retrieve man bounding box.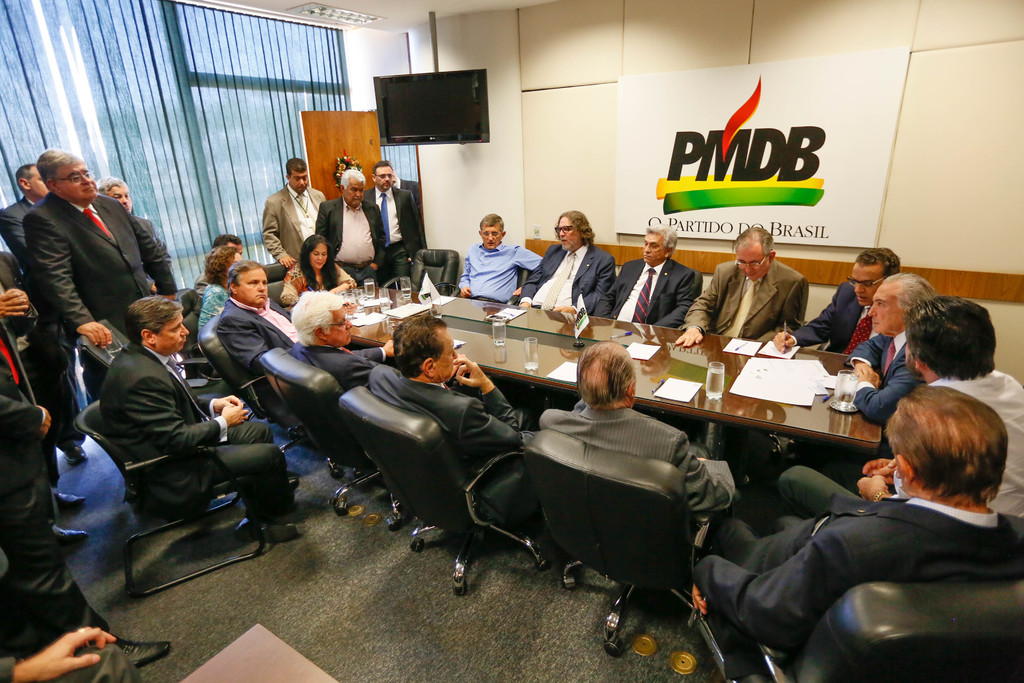
Bounding box: <box>362,306,526,472</box>.
